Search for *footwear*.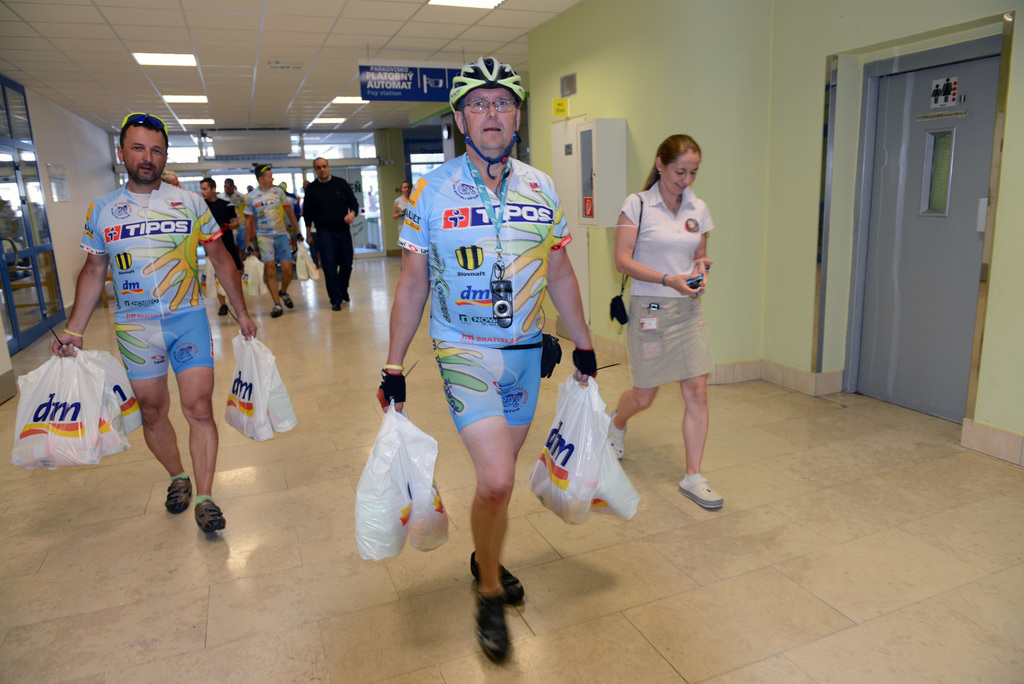
Found at {"left": 339, "top": 289, "right": 351, "bottom": 305}.
